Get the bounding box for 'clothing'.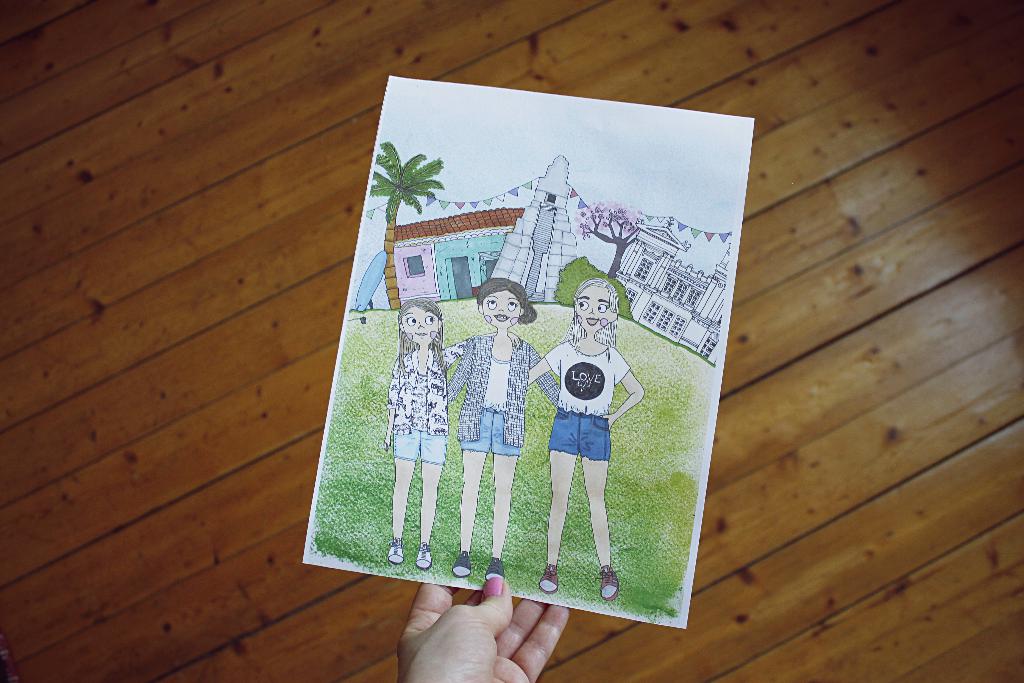
(388,340,473,468).
